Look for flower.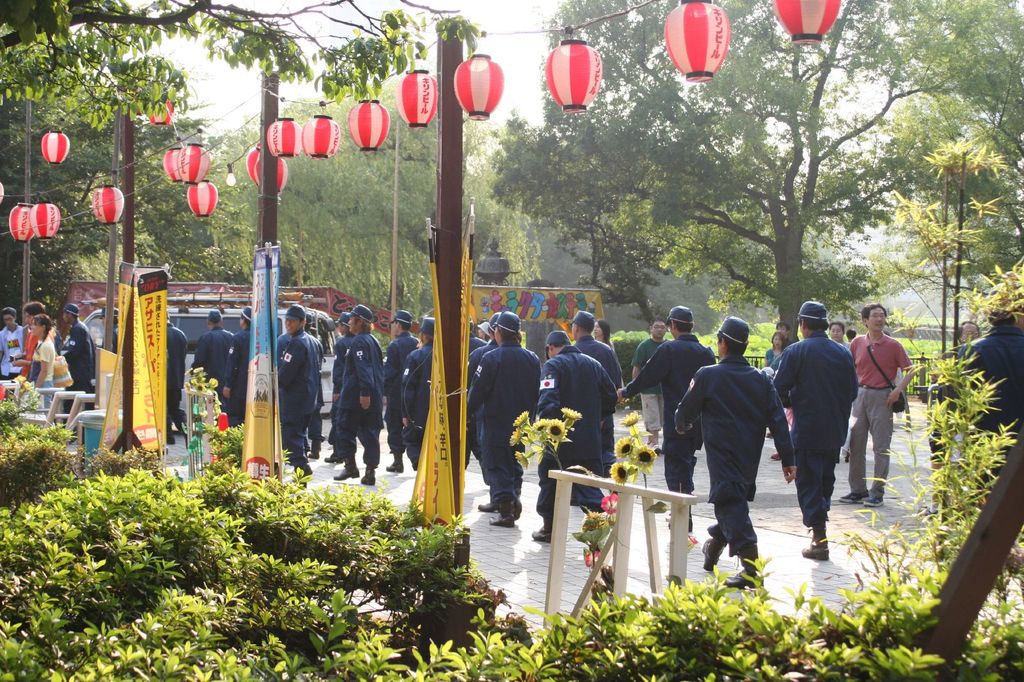
Found: pyautogui.locateOnScreen(614, 438, 635, 456).
